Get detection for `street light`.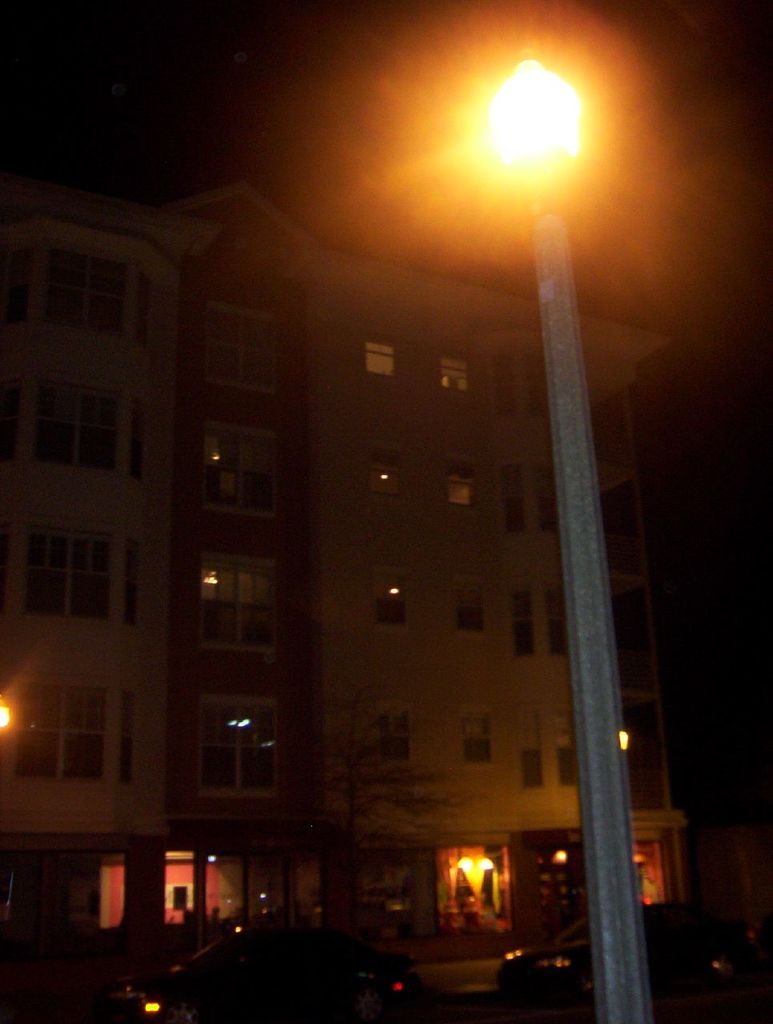
Detection: <region>468, 58, 660, 1023</region>.
